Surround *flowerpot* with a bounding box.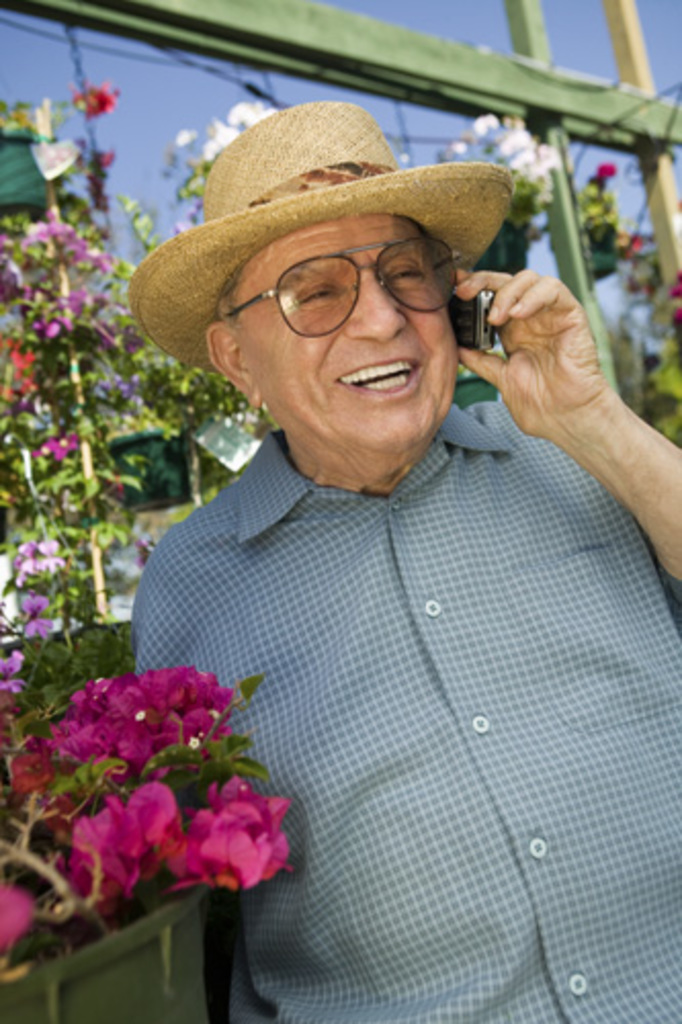
0, 119, 55, 217.
